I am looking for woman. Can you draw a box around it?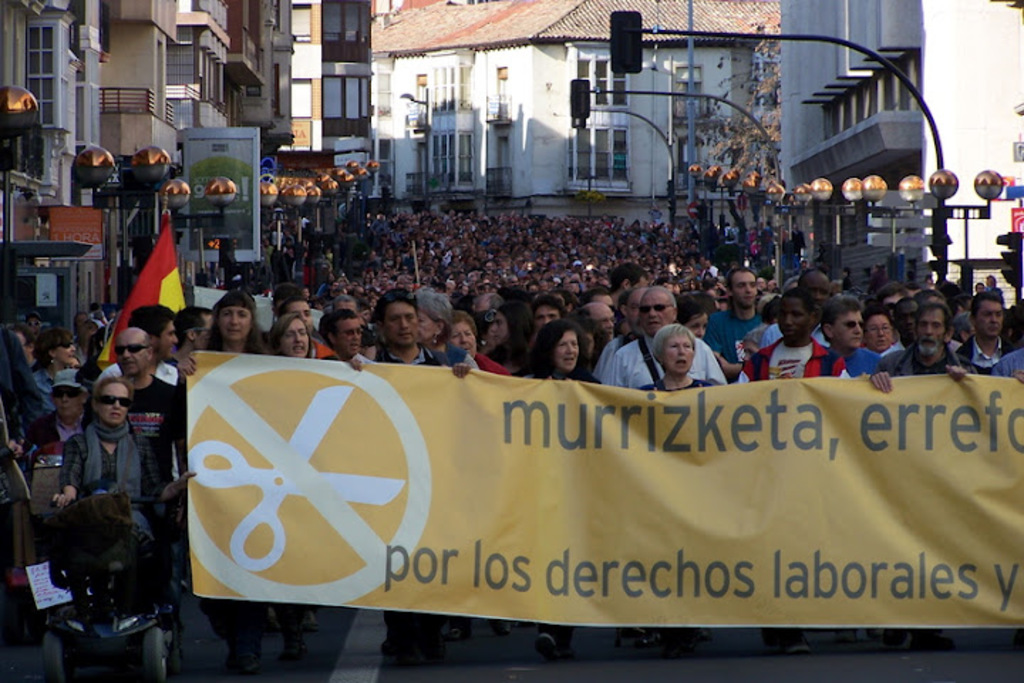
Sure, the bounding box is [451, 313, 513, 374].
